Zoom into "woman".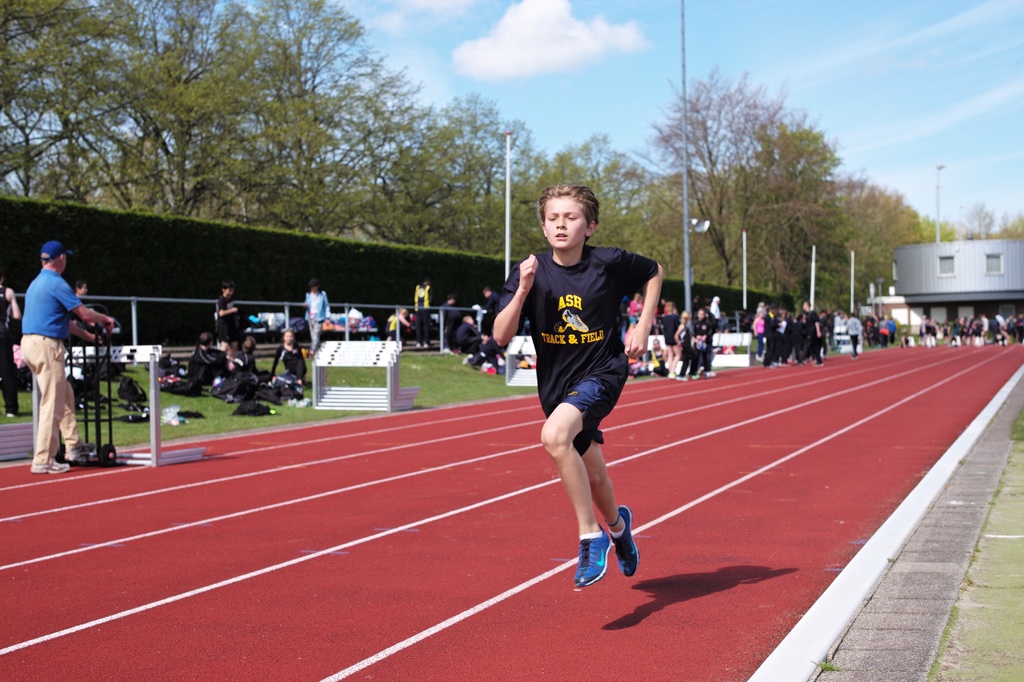
Zoom target: bbox(664, 299, 682, 382).
